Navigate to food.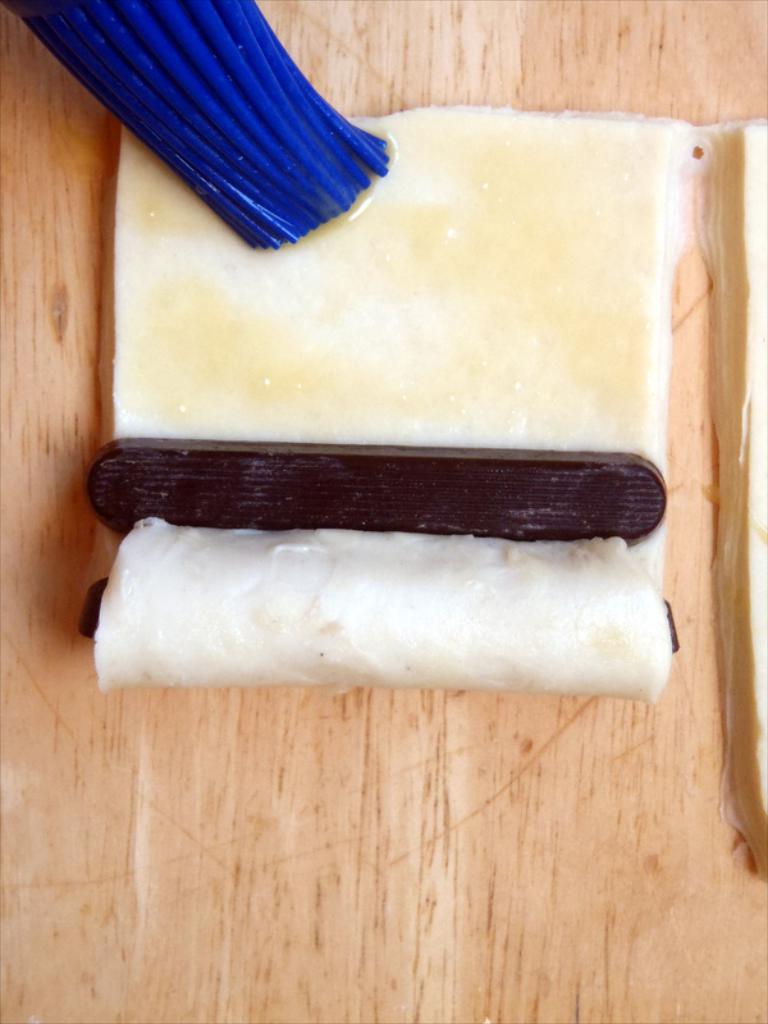
Navigation target: 686:120:767:873.
